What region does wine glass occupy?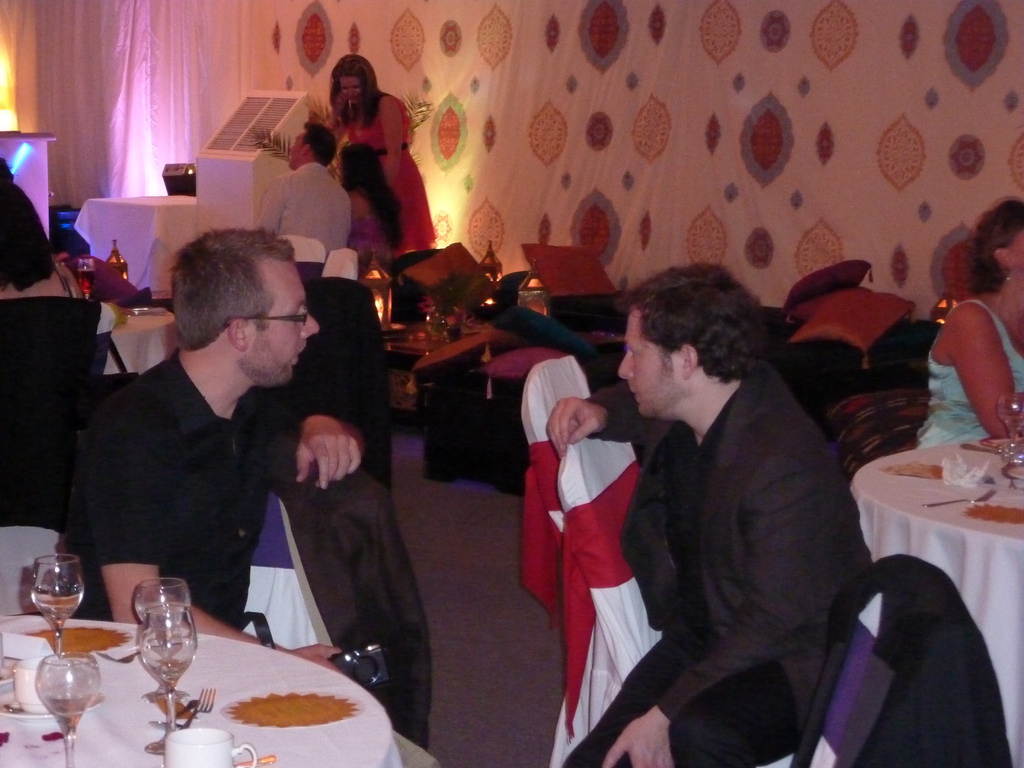
999:396:1023:446.
